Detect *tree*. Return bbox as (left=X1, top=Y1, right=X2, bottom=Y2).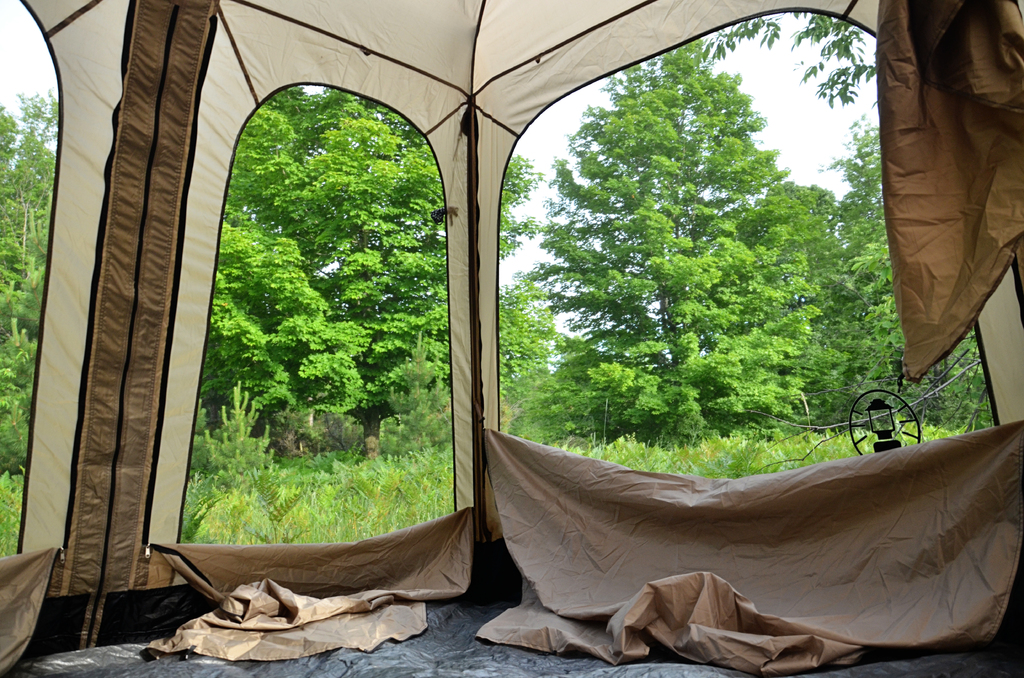
(left=779, top=179, right=858, bottom=413).
